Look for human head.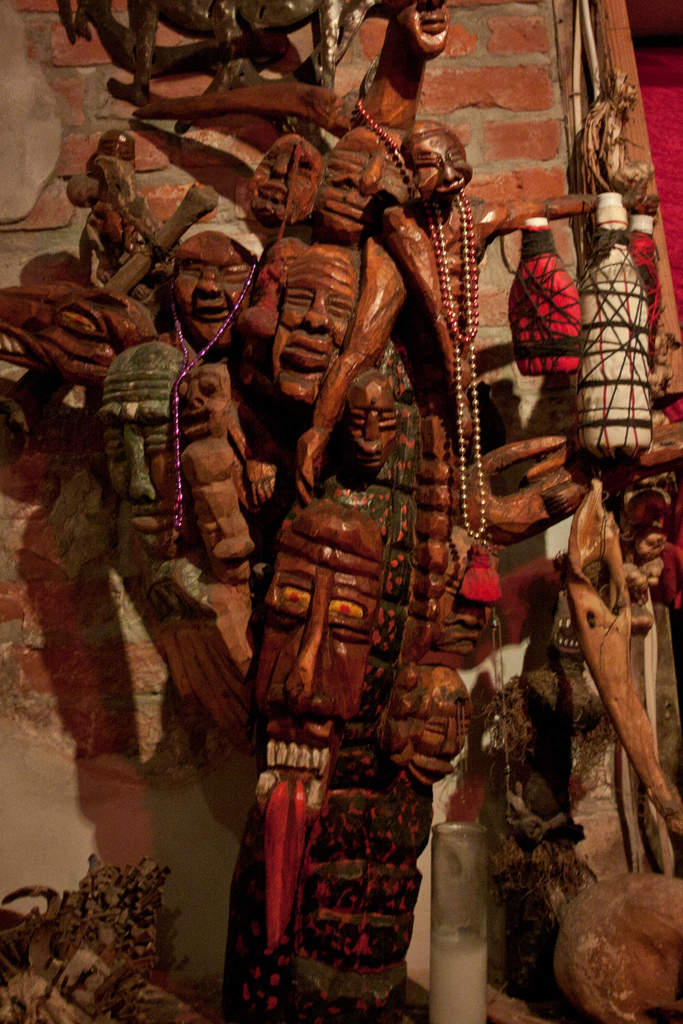
Found: locate(243, 490, 381, 829).
